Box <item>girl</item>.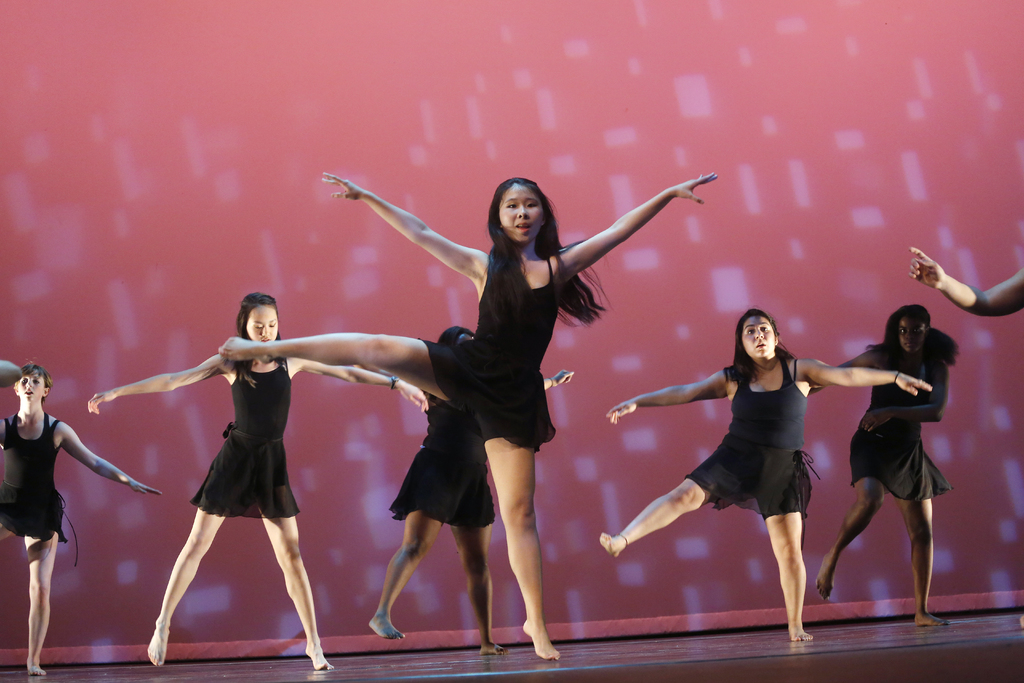
<region>598, 311, 938, 650</region>.
